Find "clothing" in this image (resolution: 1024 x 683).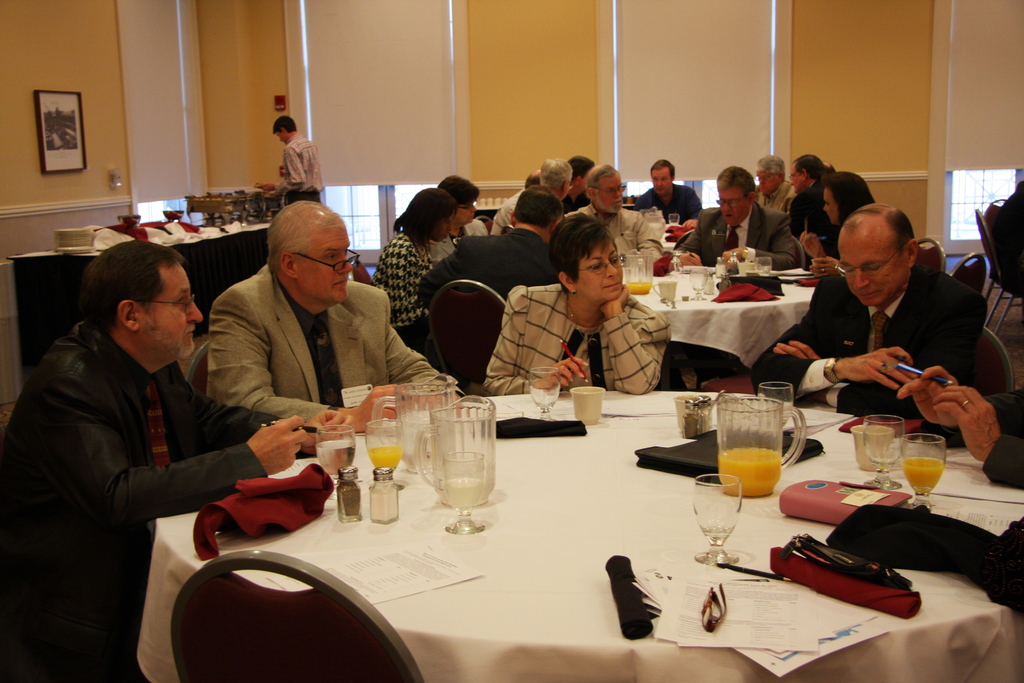
567,189,591,213.
